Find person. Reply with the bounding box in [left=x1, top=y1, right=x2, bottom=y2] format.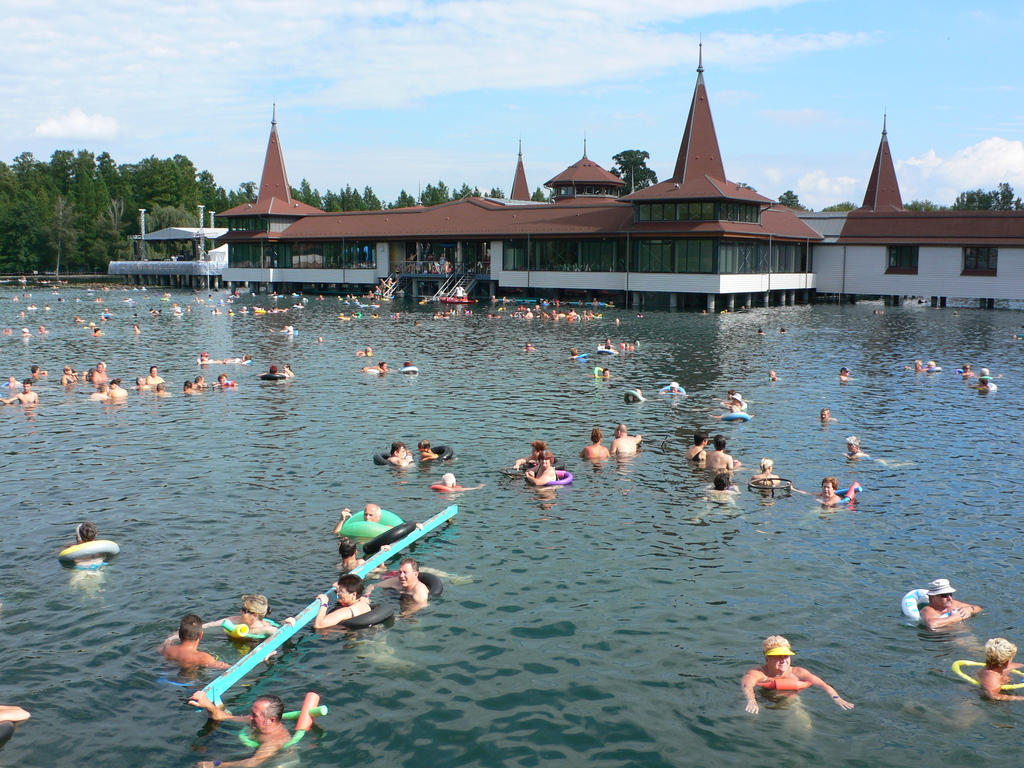
[left=63, top=520, right=109, bottom=589].
